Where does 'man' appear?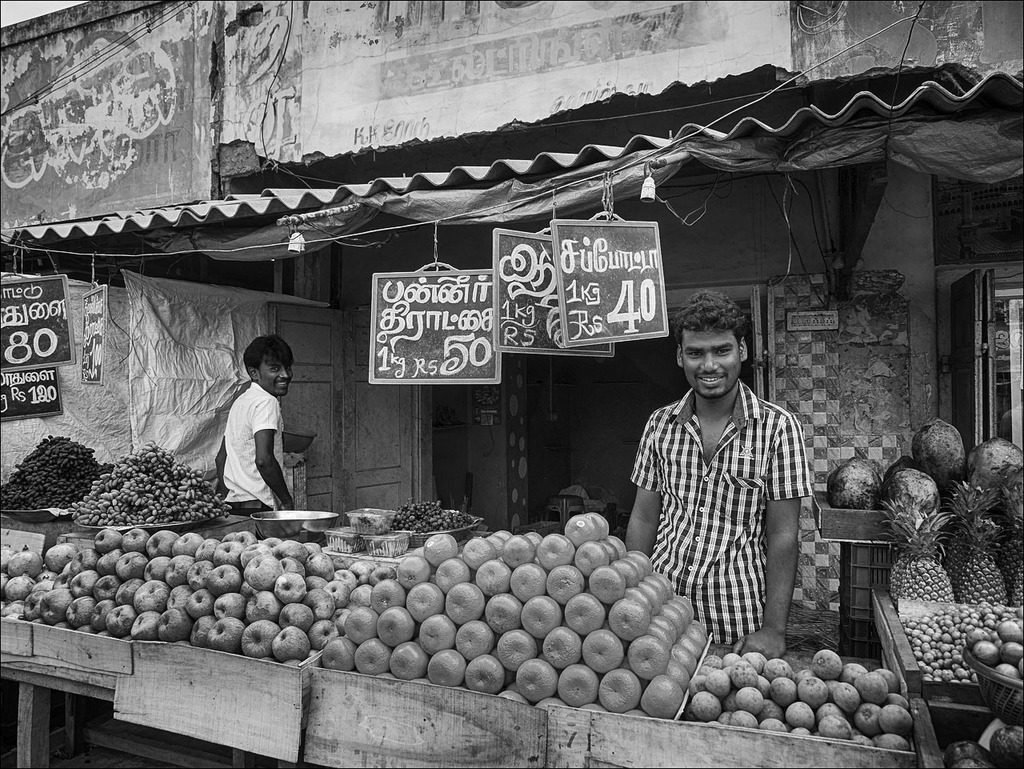
Appears at 215 332 301 518.
